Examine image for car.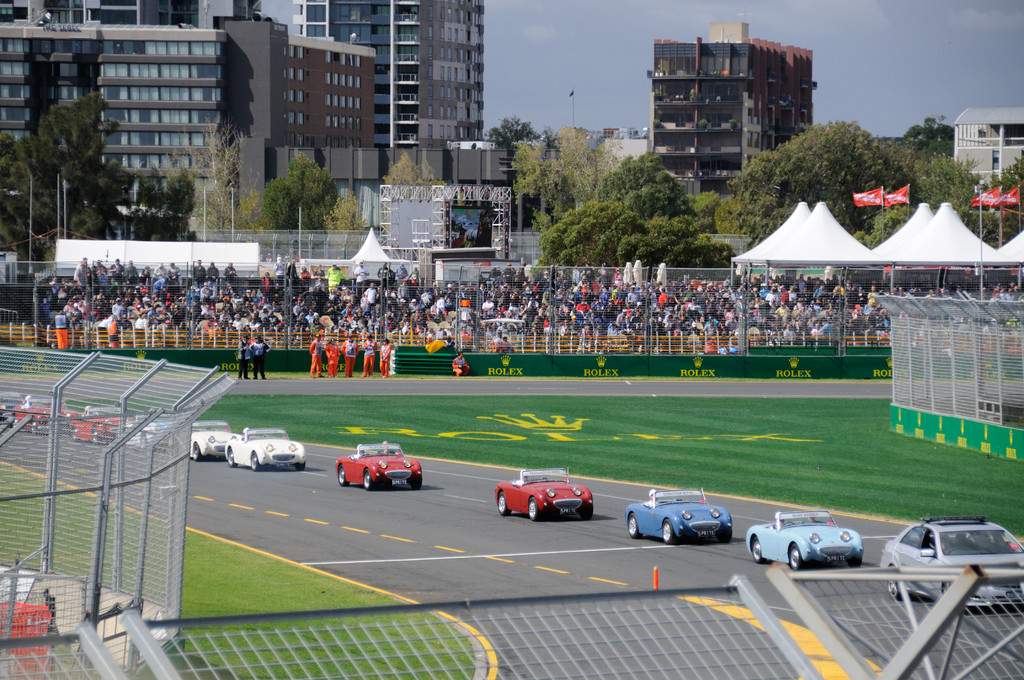
Examination result: <bbox>186, 424, 237, 461</bbox>.
